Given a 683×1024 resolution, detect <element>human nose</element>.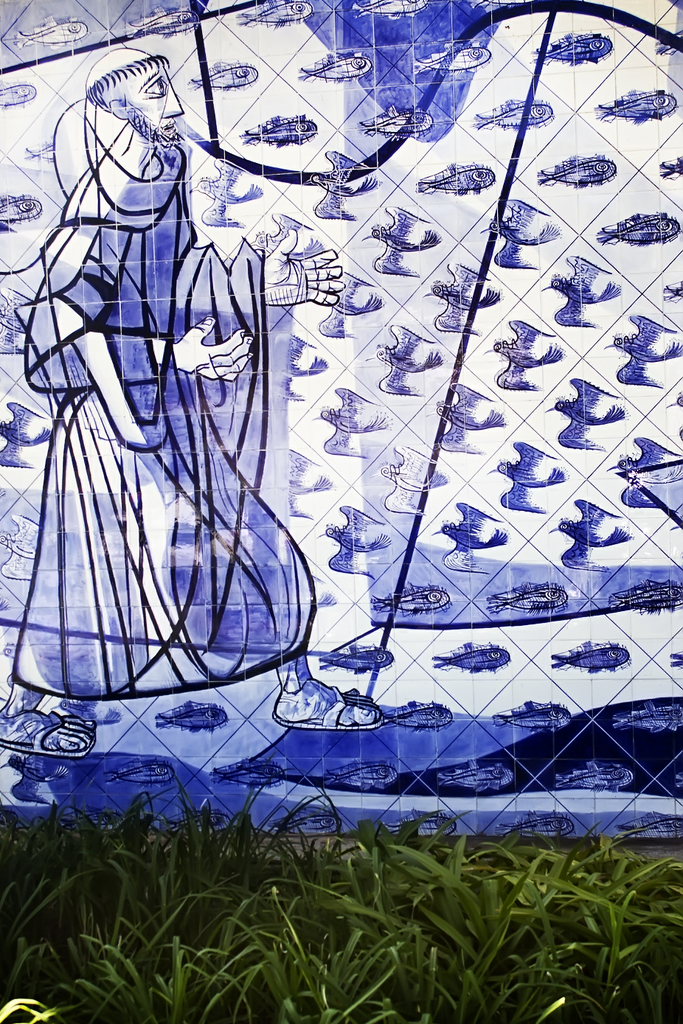
159, 80, 181, 119.
